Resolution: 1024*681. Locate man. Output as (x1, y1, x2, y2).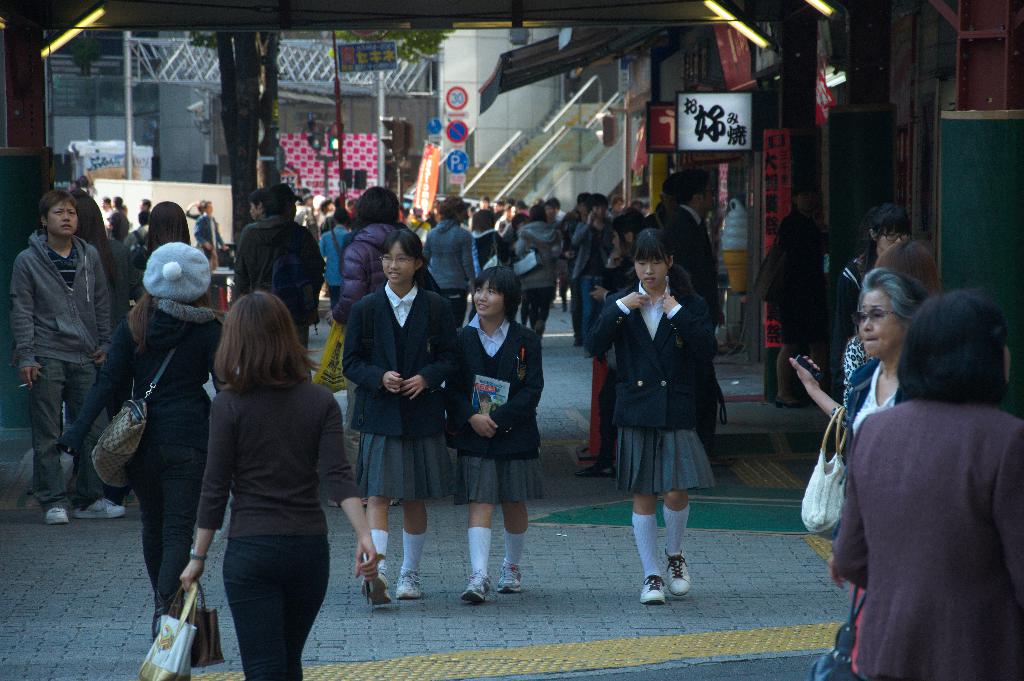
(661, 164, 726, 448).
